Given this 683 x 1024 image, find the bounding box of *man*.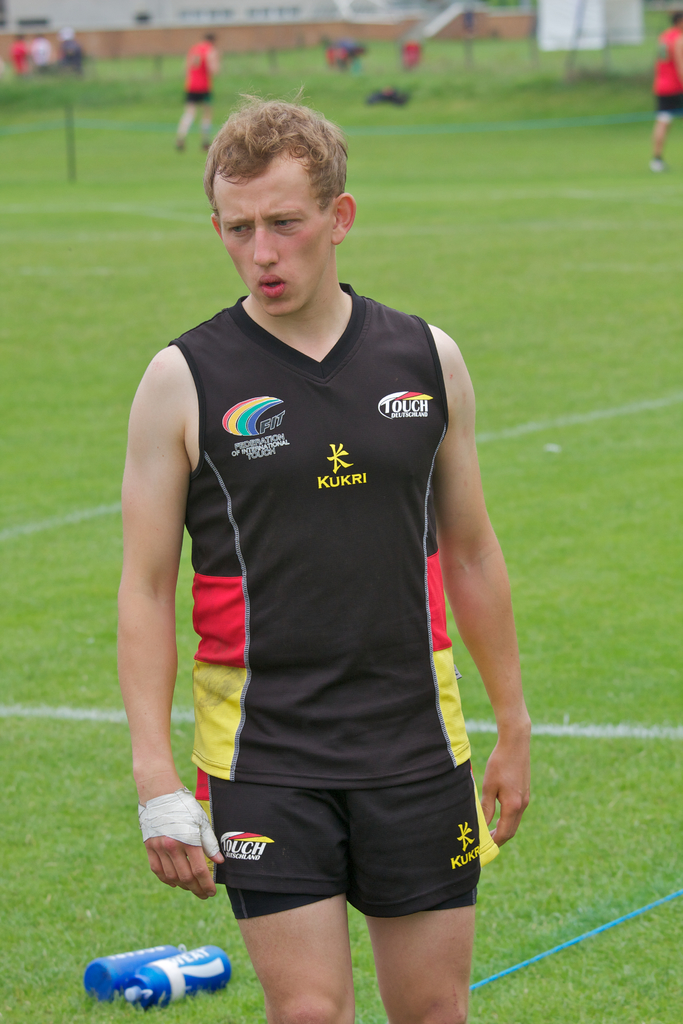
BBox(170, 32, 224, 155).
